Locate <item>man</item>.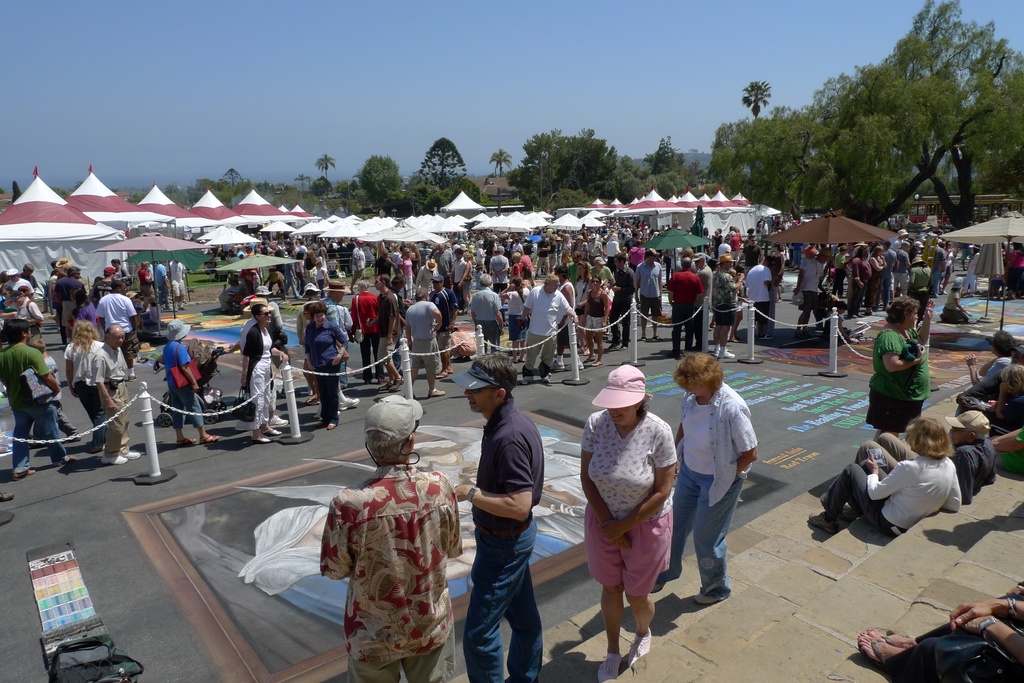
Bounding box: locate(634, 246, 665, 341).
